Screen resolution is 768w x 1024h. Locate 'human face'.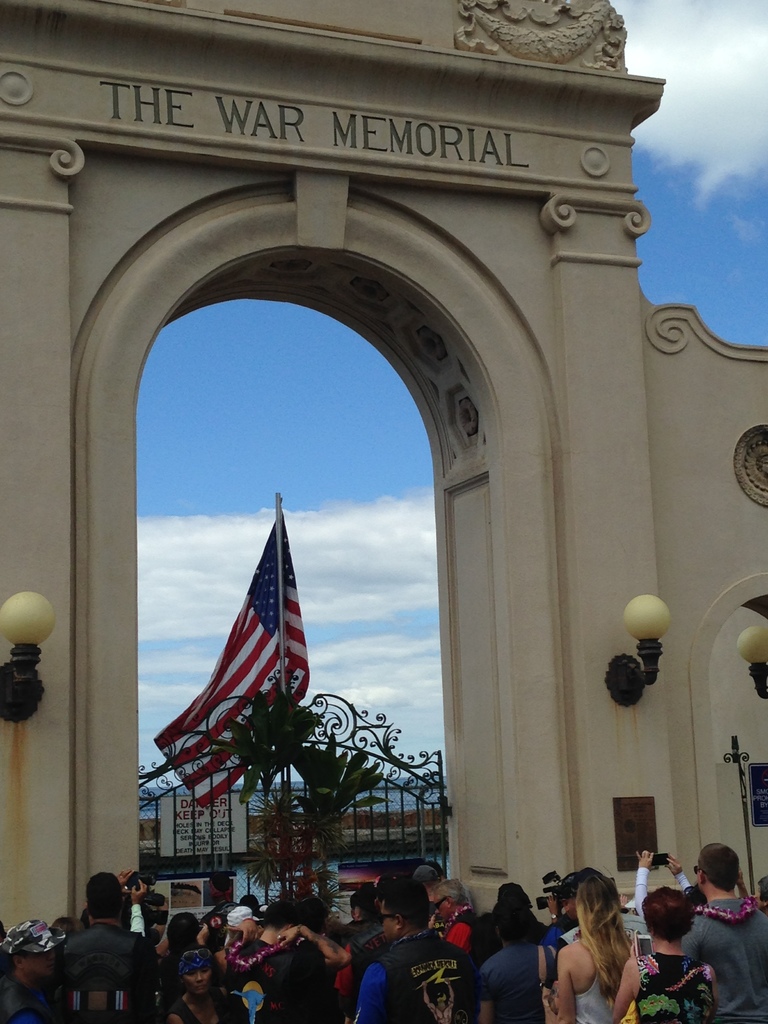
[381, 908, 398, 937].
